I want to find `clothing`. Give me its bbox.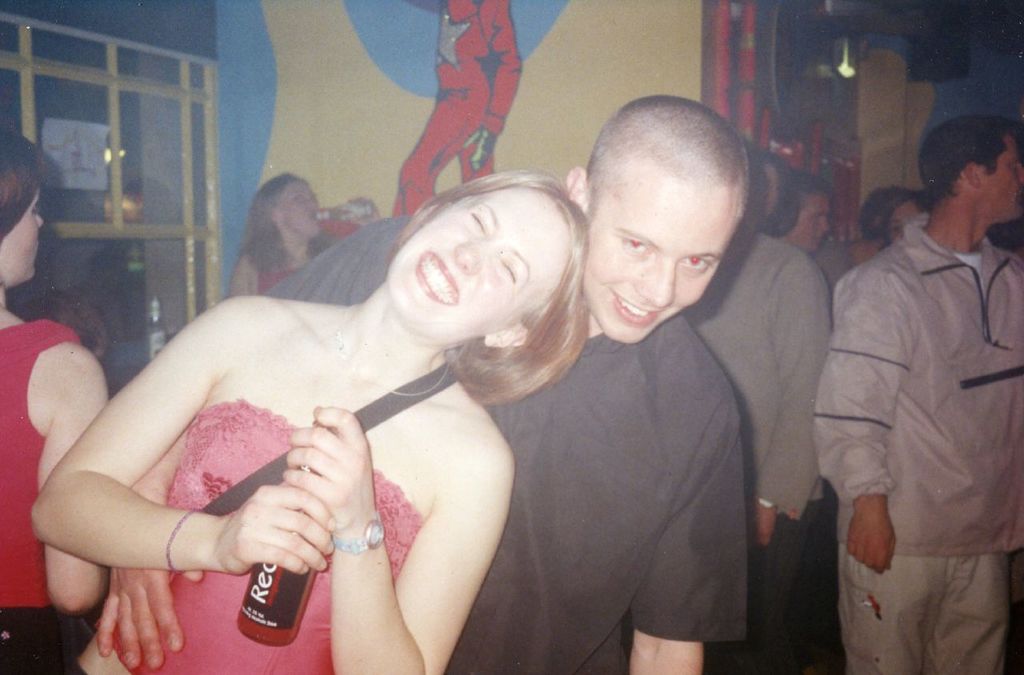
[x1=231, y1=230, x2=348, y2=294].
